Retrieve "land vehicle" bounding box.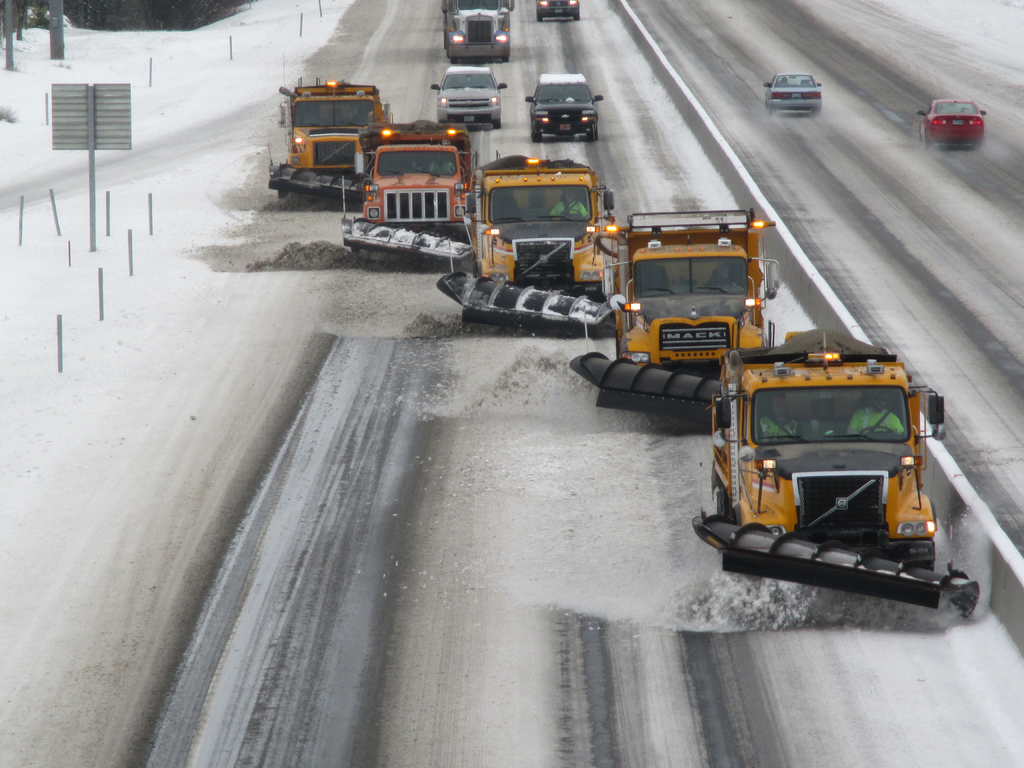
Bounding box: region(446, 0, 511, 64).
